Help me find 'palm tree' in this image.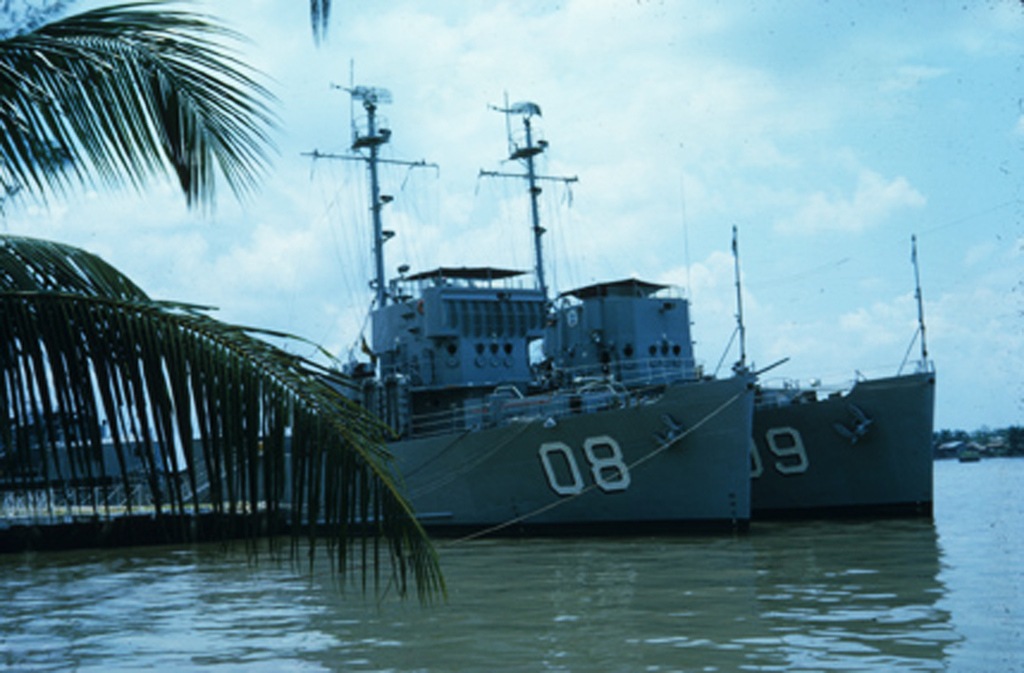
Found it: bbox=[0, 0, 415, 607].
